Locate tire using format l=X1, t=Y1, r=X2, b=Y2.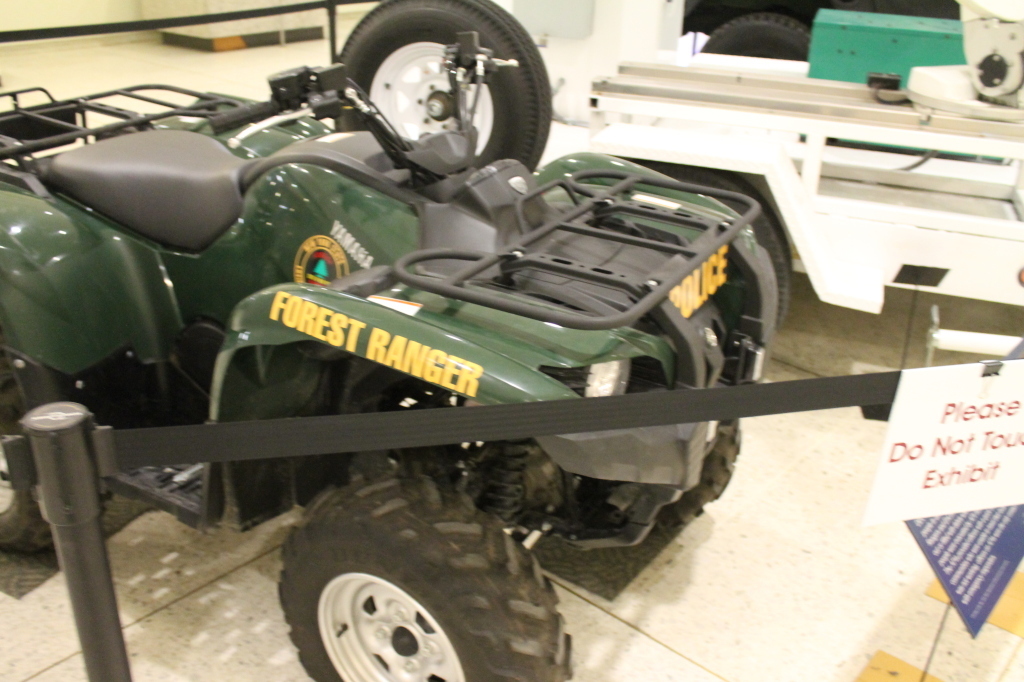
l=332, t=0, r=555, b=175.
